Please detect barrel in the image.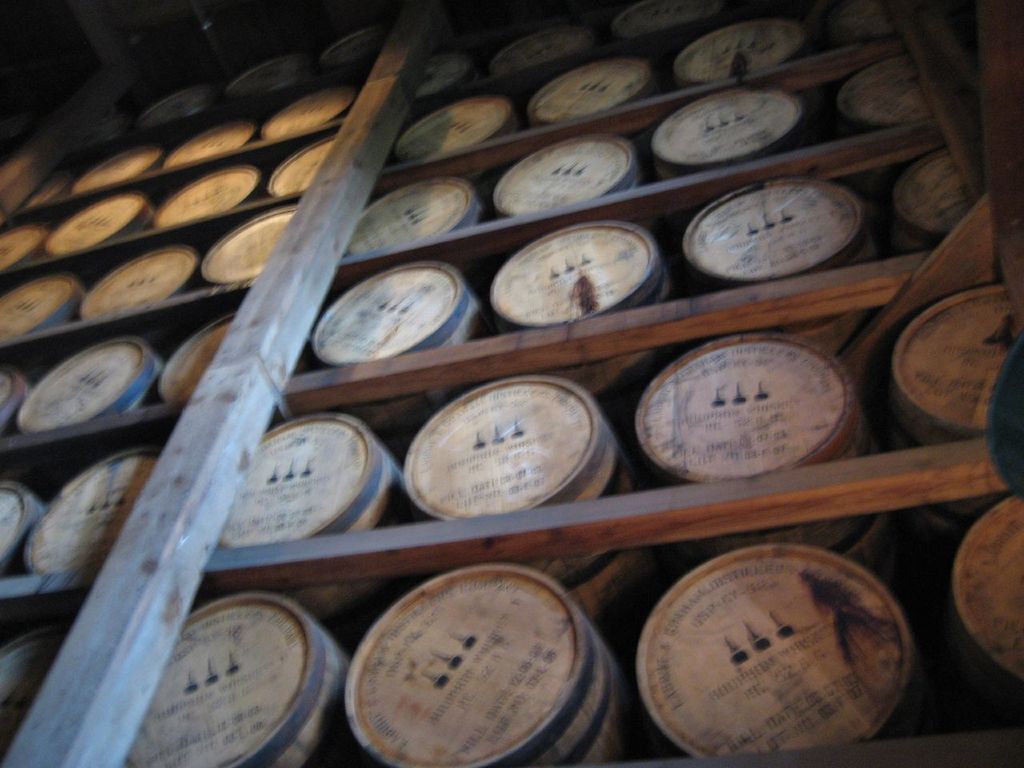
342/174/486/239.
